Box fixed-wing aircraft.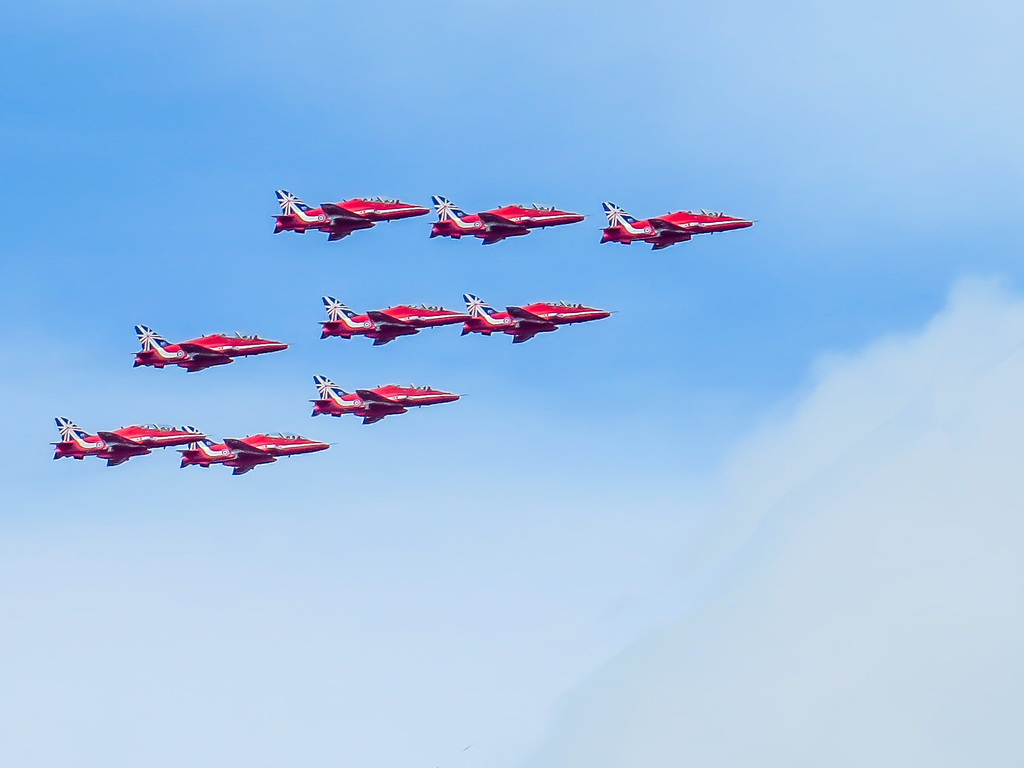
bbox=[428, 190, 589, 246].
